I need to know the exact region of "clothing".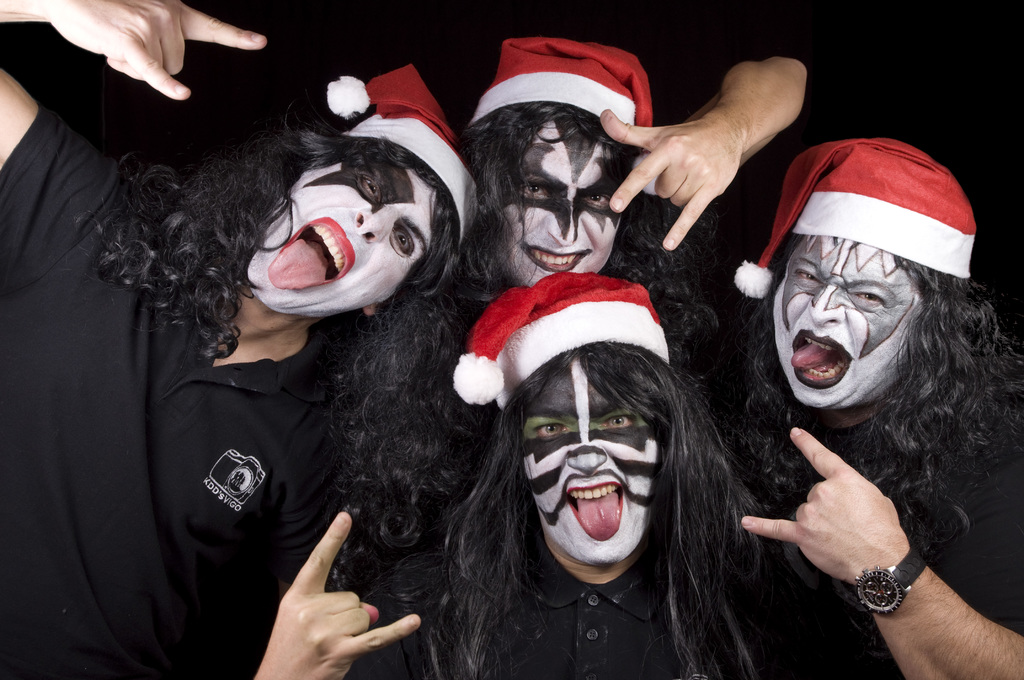
Region: region(722, 175, 1023, 652).
